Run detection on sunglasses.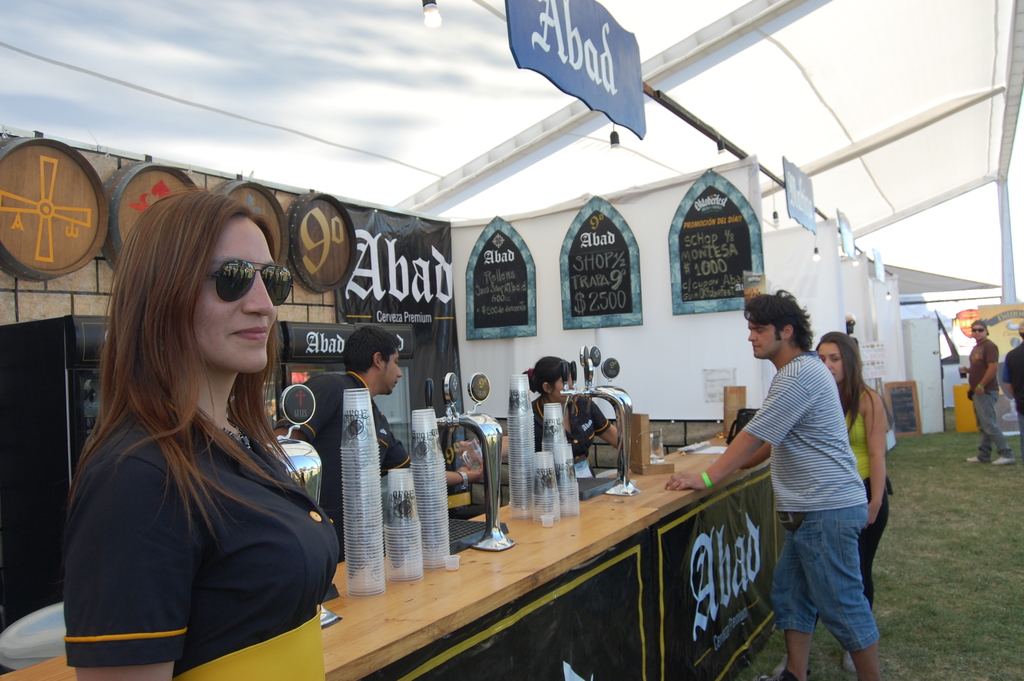
Result: rect(207, 258, 296, 306).
